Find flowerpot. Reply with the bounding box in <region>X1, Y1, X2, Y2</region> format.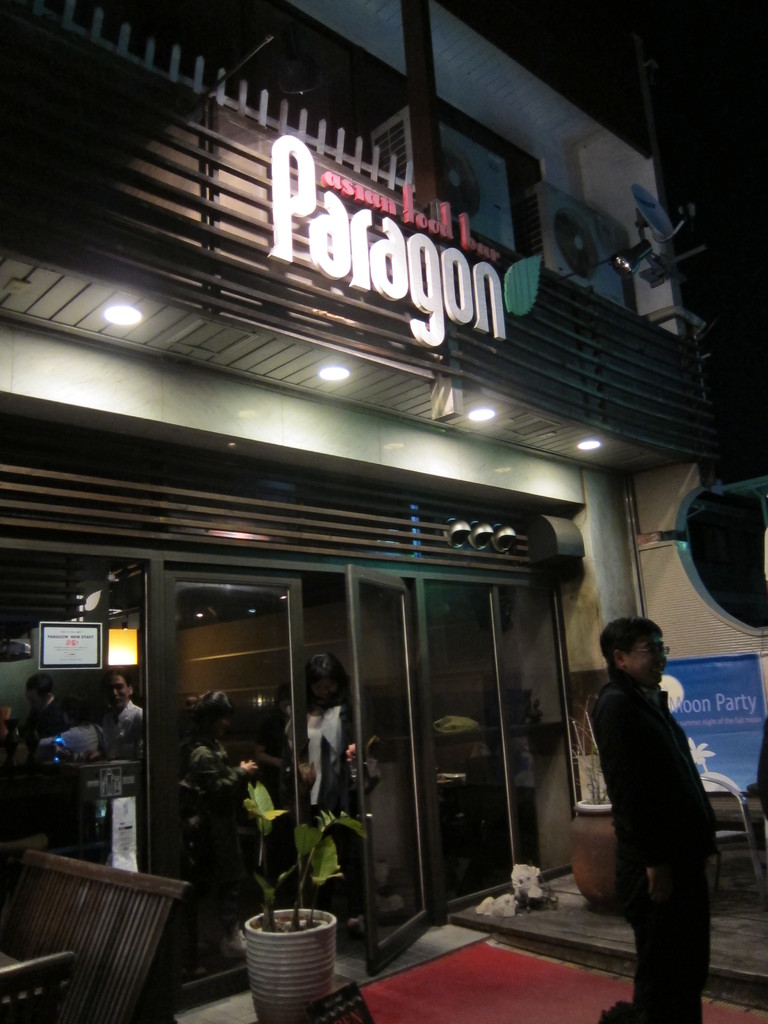
<region>237, 899, 339, 1006</region>.
